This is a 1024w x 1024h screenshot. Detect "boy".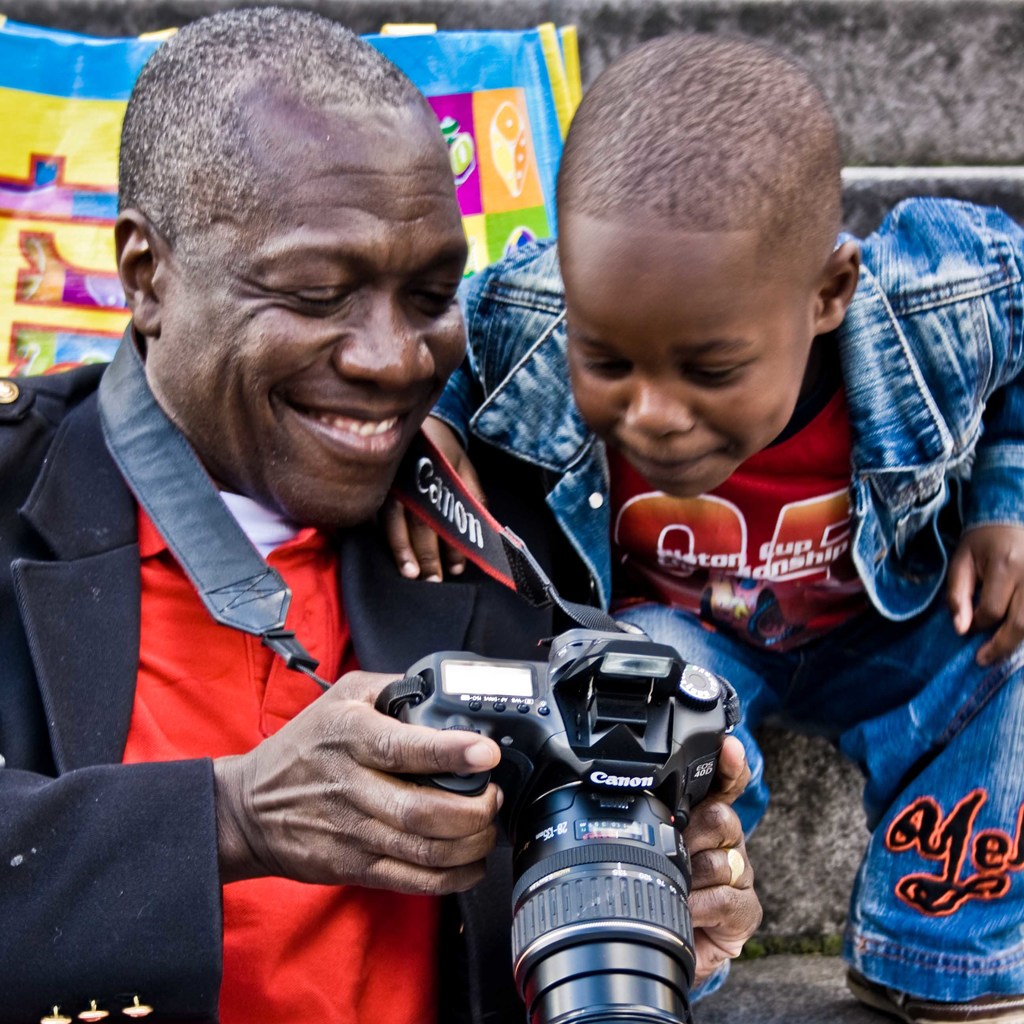
(420, 26, 1023, 1023).
